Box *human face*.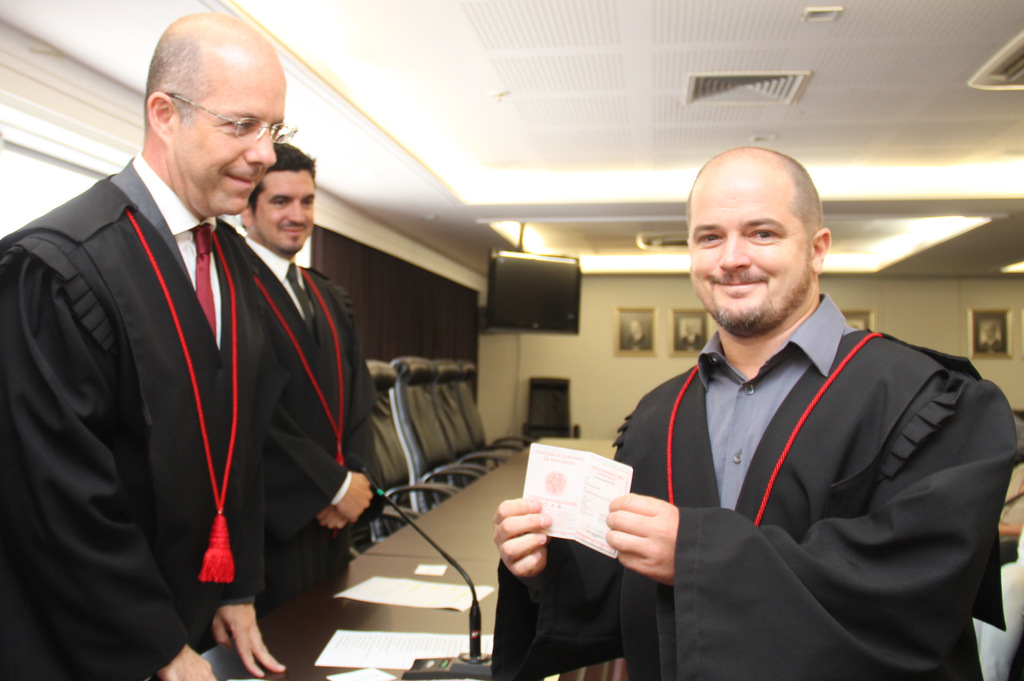
<box>254,170,313,247</box>.
